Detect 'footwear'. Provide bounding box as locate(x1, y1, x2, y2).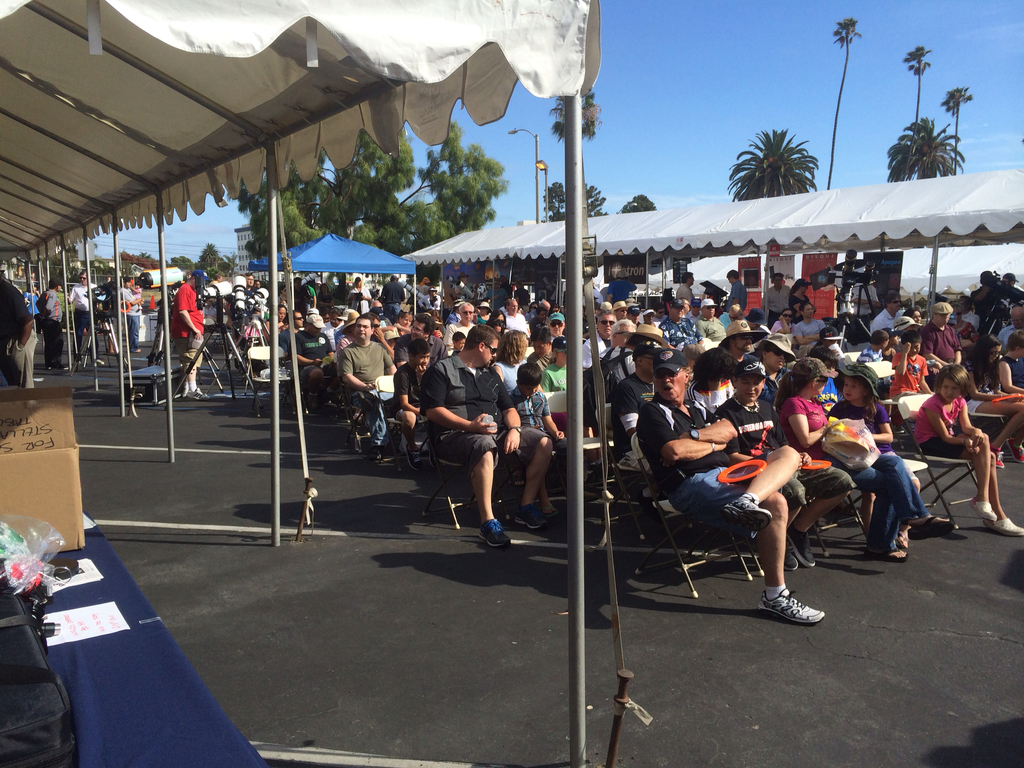
locate(543, 508, 554, 519).
